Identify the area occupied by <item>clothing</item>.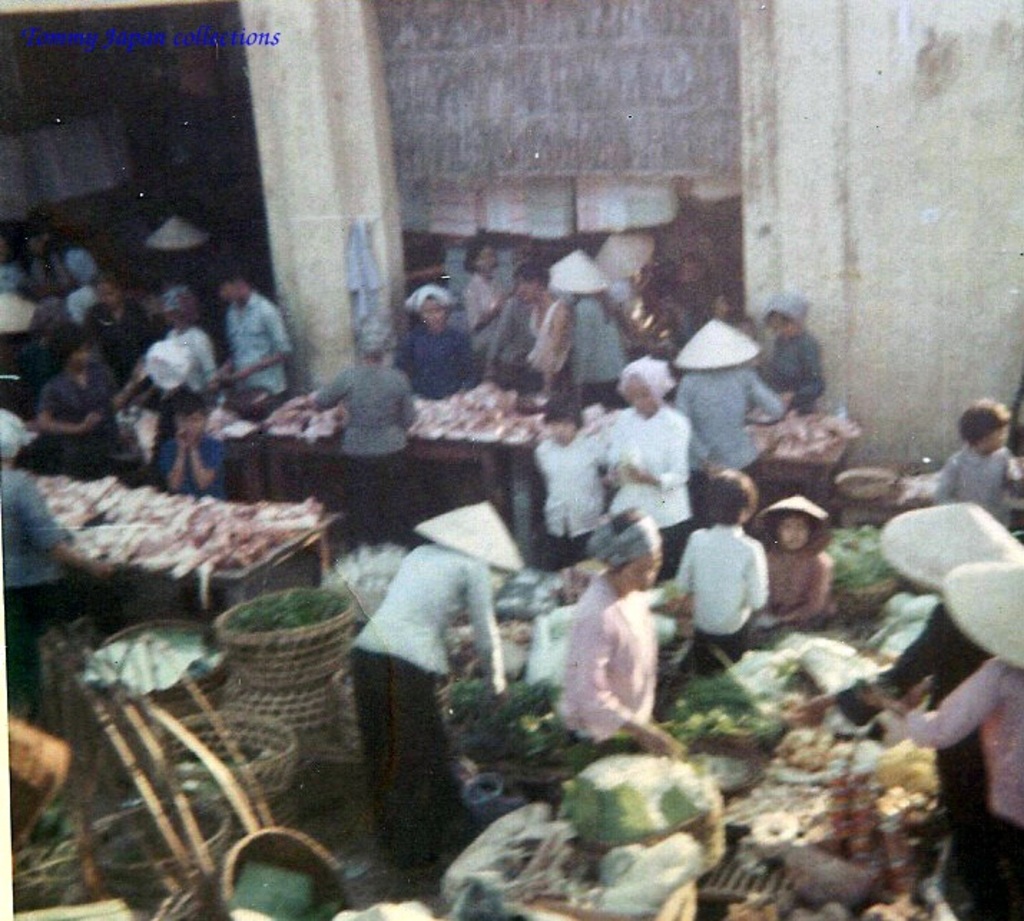
Area: BBox(457, 261, 538, 381).
